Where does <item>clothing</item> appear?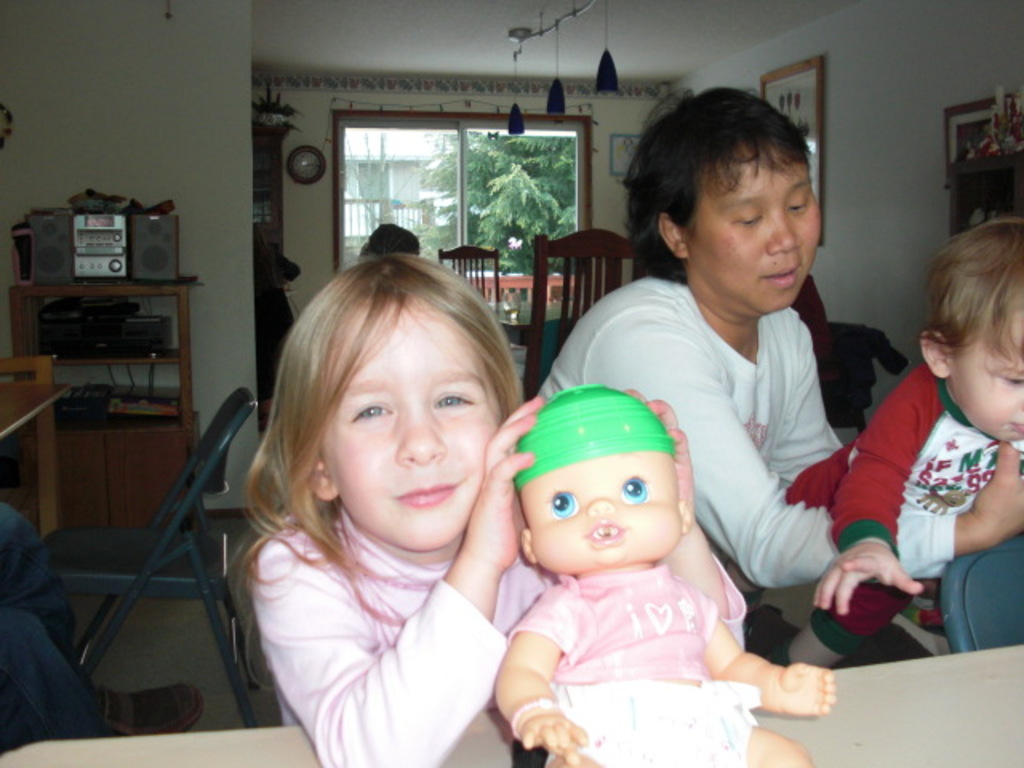
Appears at (left=0, top=490, right=98, bottom=739).
